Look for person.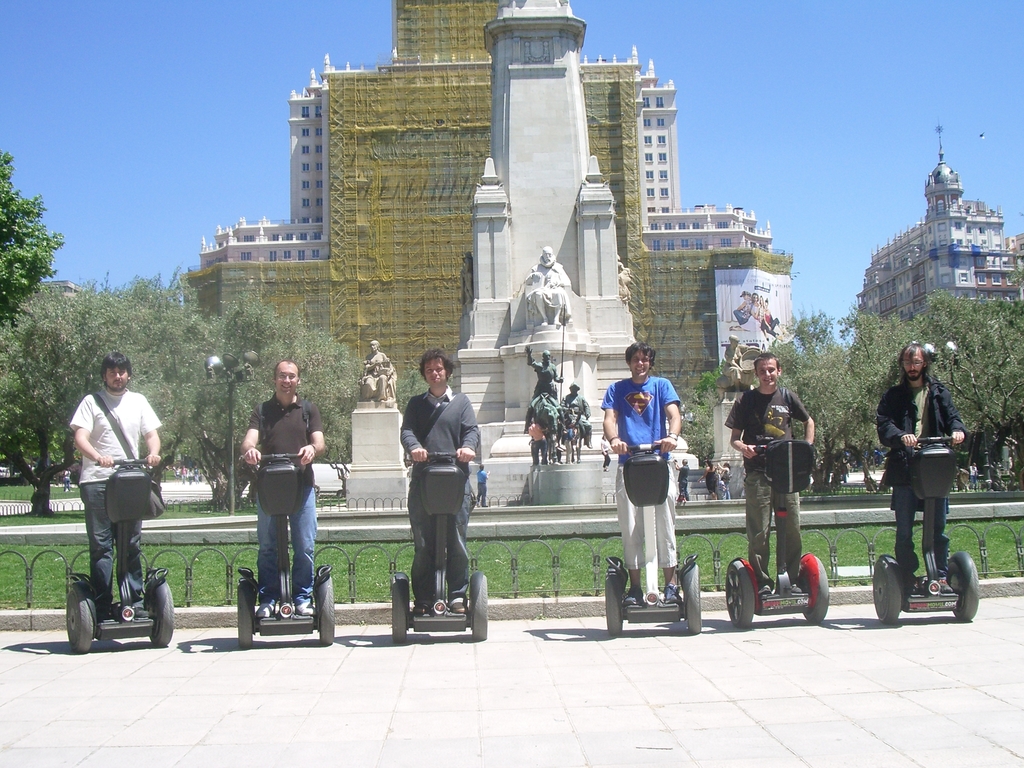
Found: (x1=565, y1=383, x2=593, y2=451).
